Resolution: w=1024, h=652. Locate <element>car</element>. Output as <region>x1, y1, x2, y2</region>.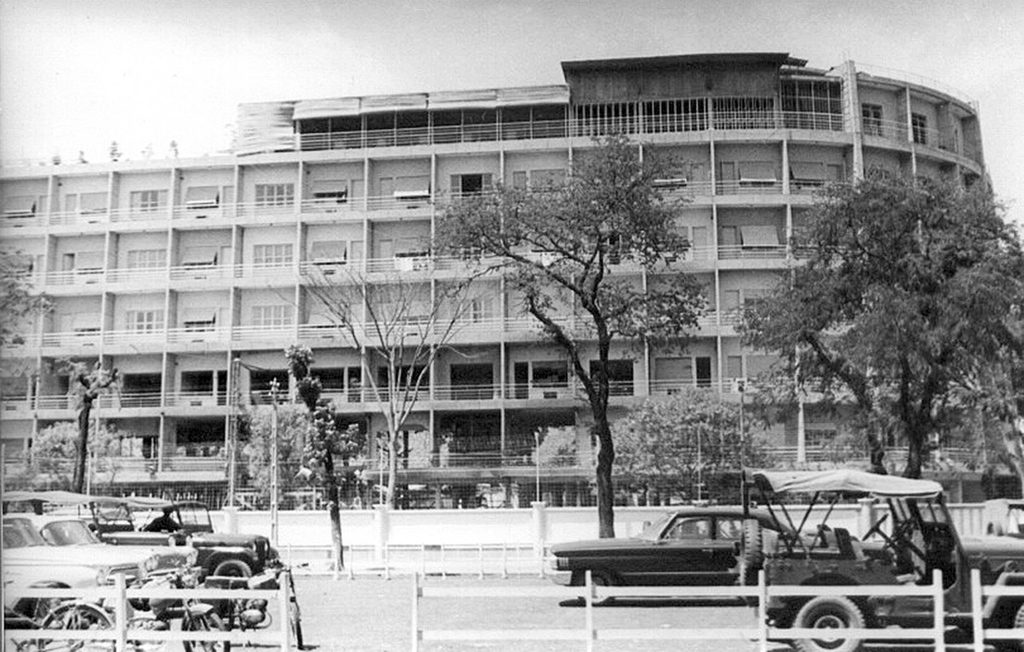
<region>0, 514, 151, 630</region>.
